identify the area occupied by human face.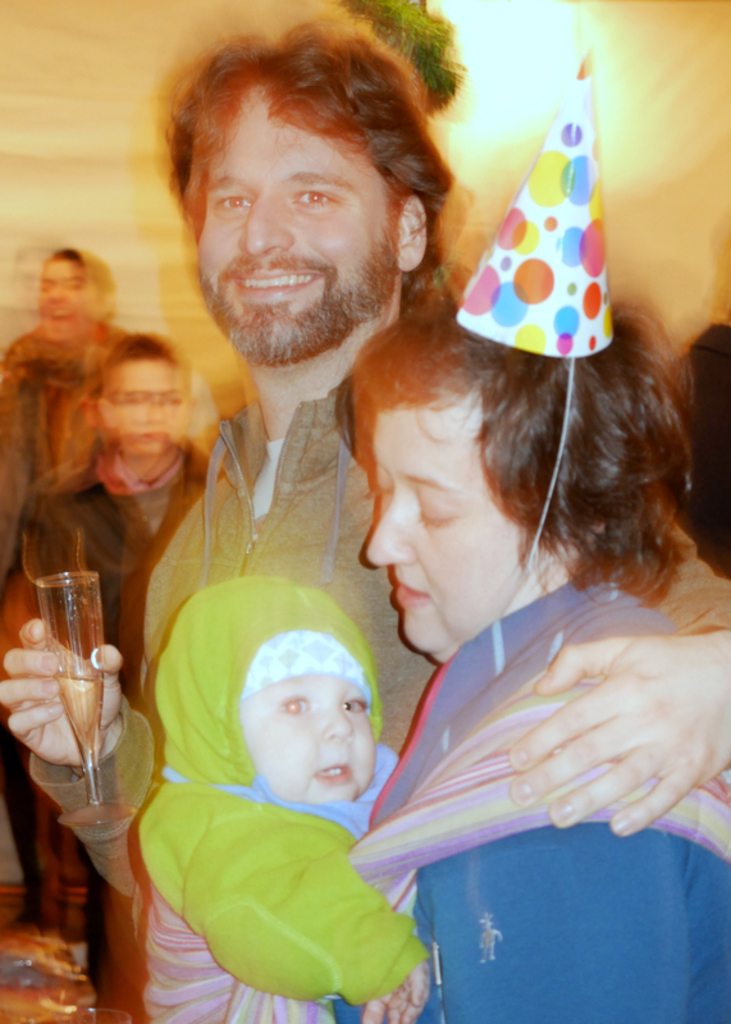
Area: locate(360, 406, 531, 657).
